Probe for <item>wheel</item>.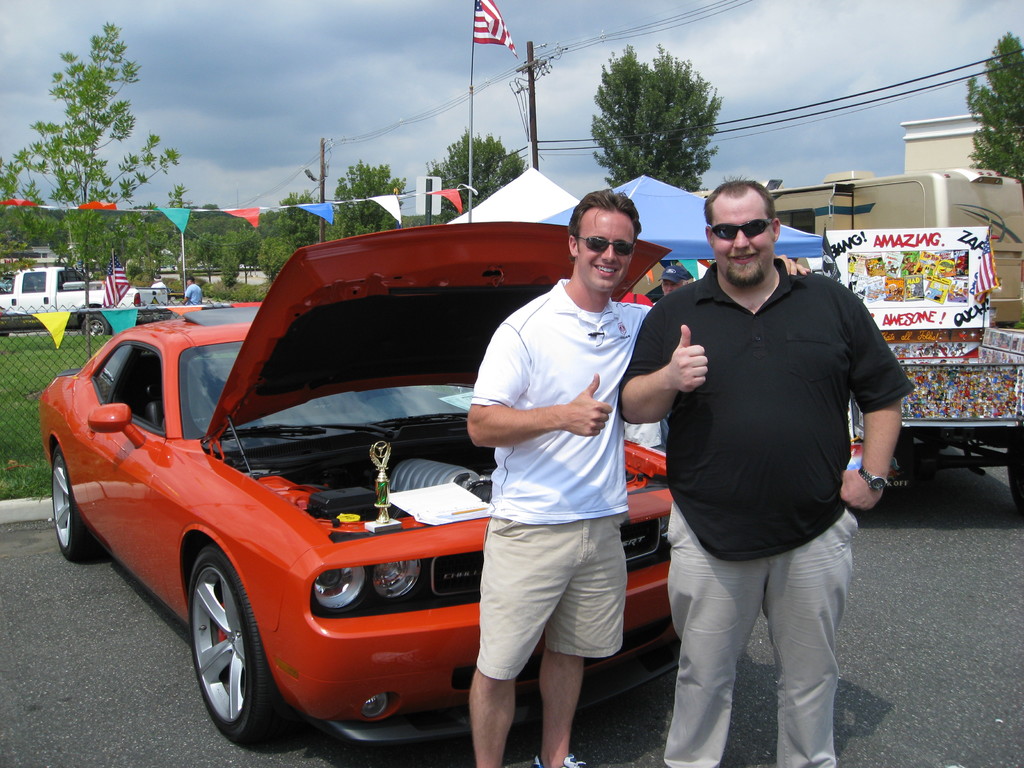
Probe result: x1=186, y1=538, x2=300, y2=750.
